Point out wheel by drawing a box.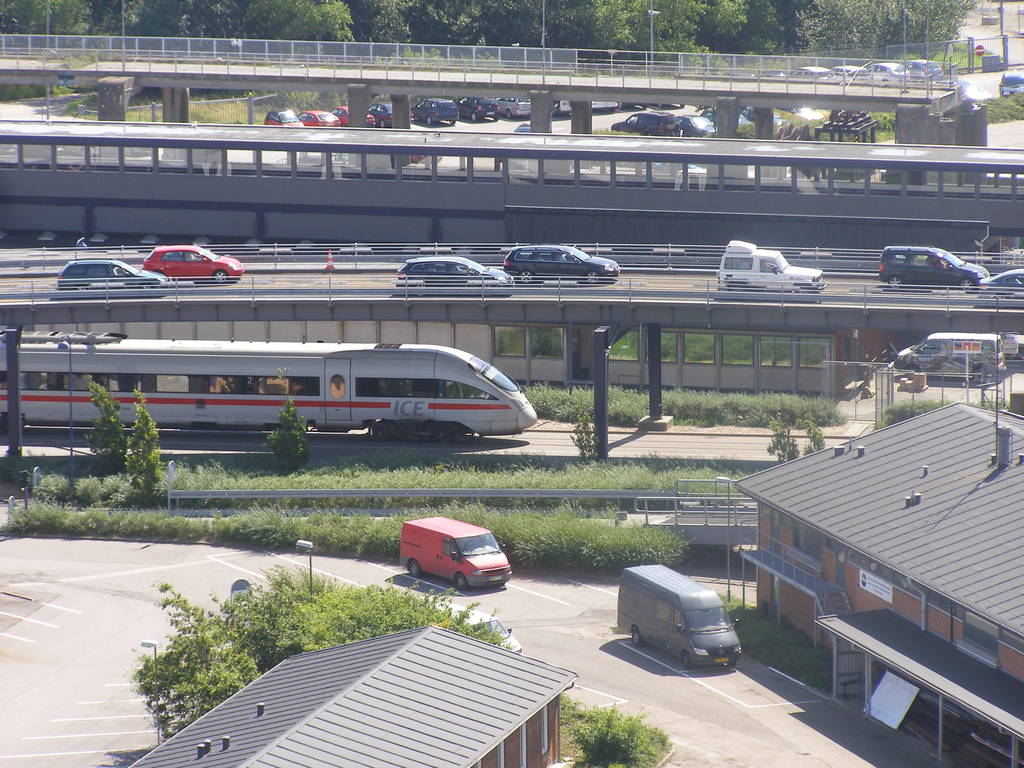
rect(583, 273, 602, 285).
